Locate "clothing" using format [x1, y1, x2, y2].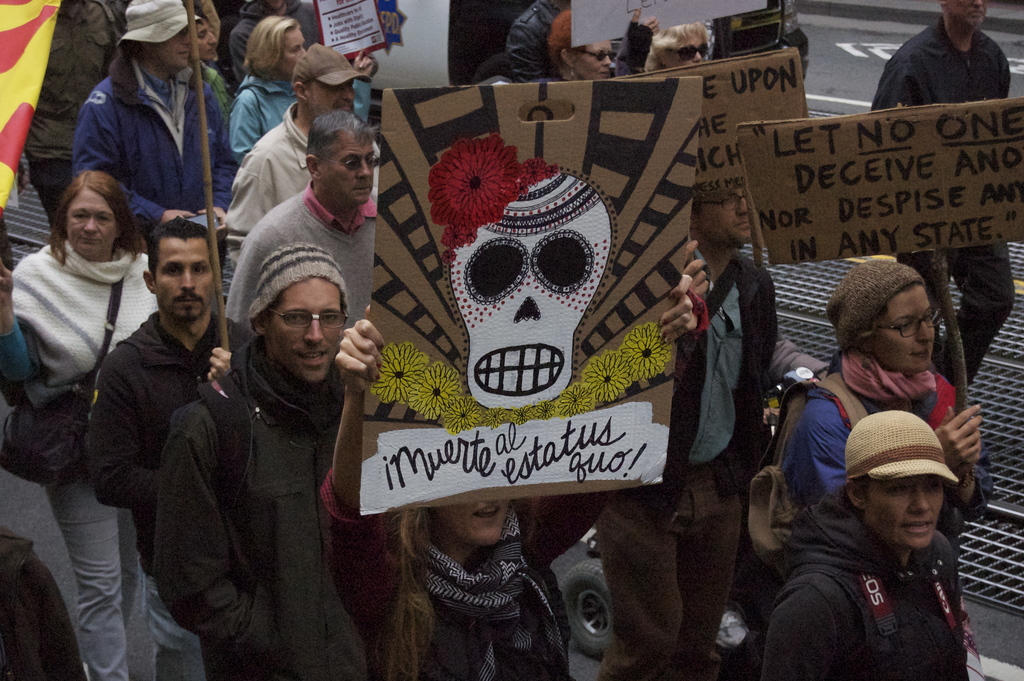
[225, 78, 307, 169].
